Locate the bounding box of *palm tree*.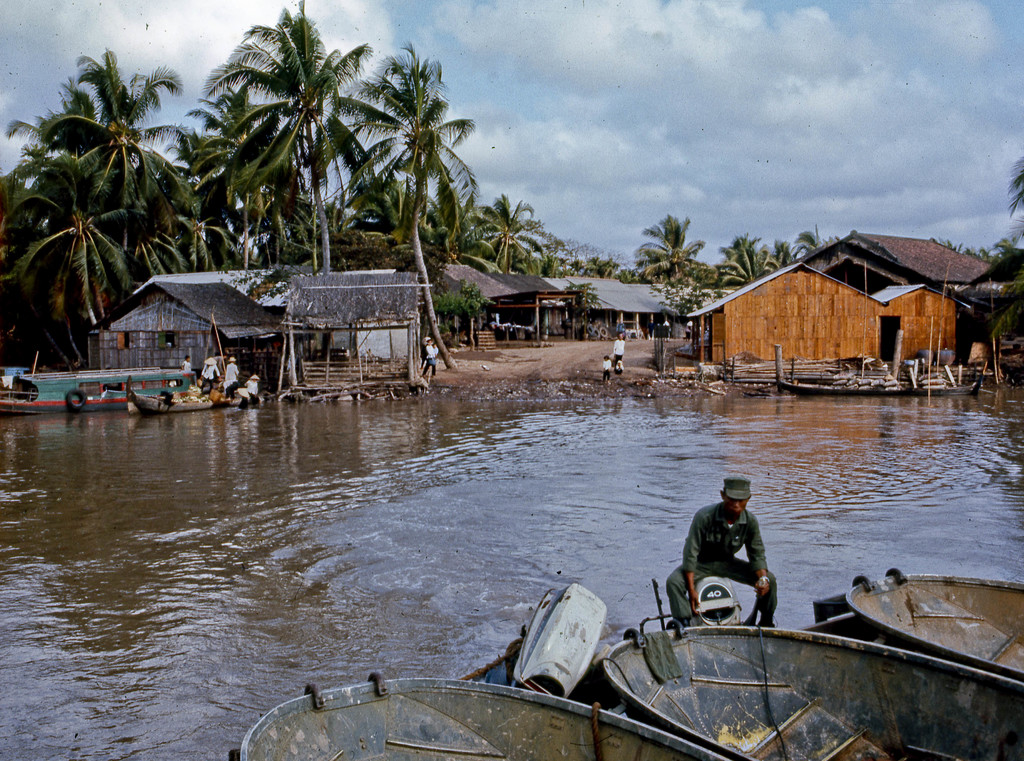
Bounding box: locate(716, 230, 772, 291).
